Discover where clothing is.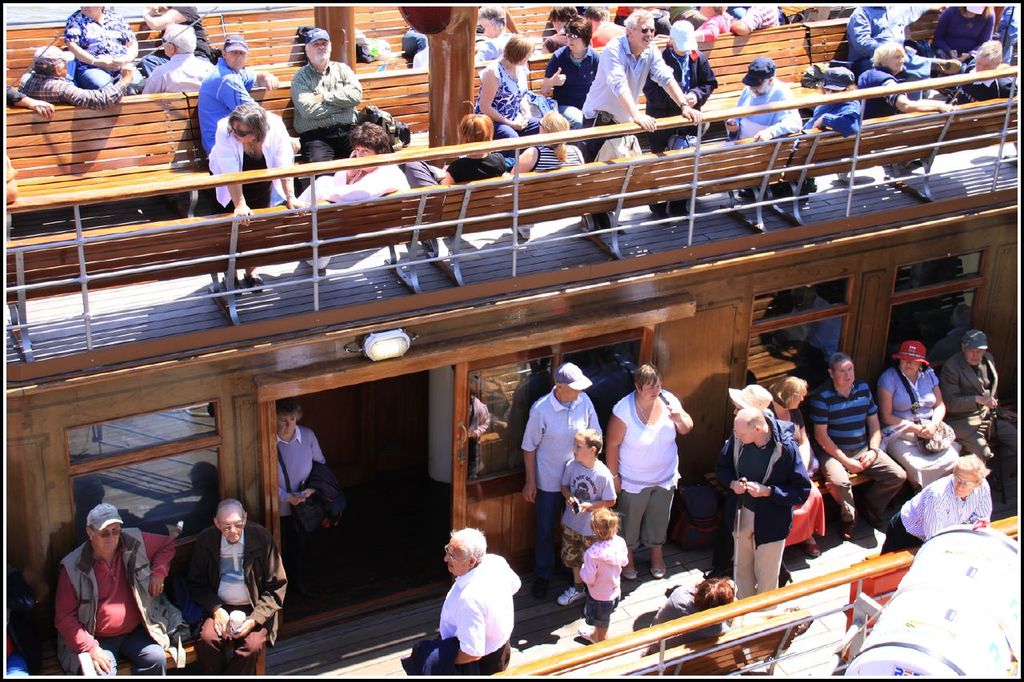
Discovered at <region>714, 86, 805, 138</region>.
